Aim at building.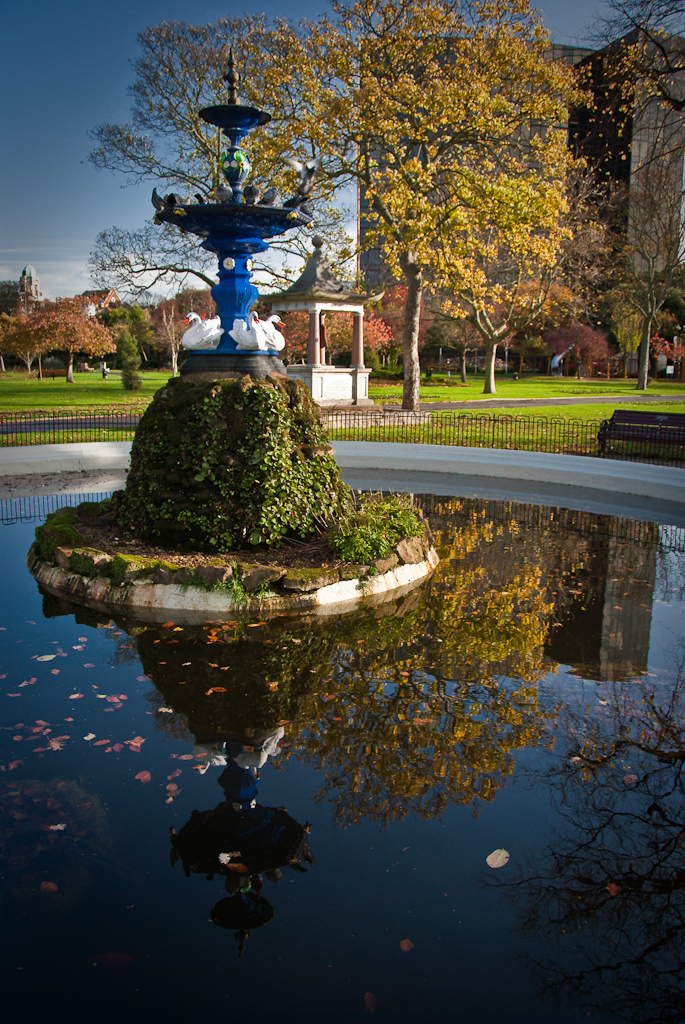
Aimed at 571,20,684,302.
